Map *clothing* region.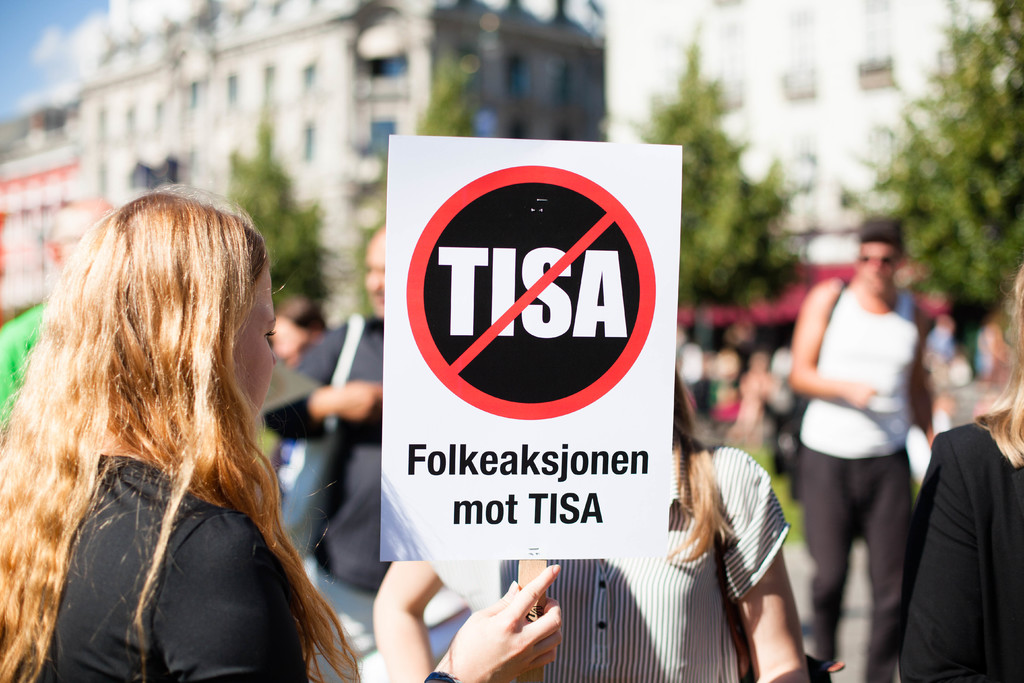
Mapped to box=[28, 448, 465, 682].
